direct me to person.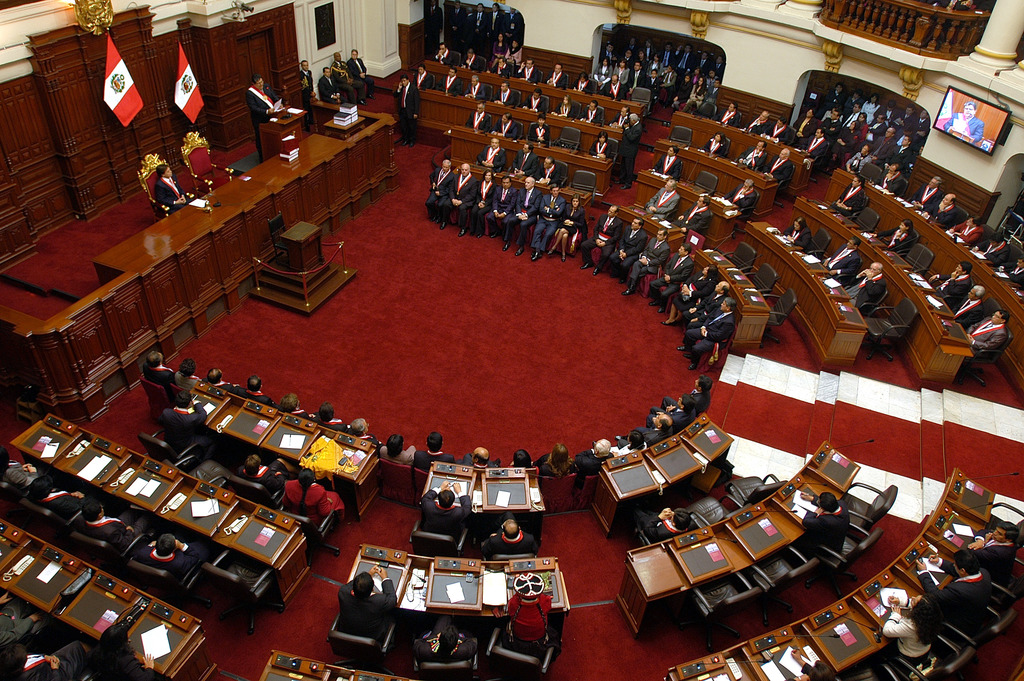
Direction: (774, 212, 813, 248).
